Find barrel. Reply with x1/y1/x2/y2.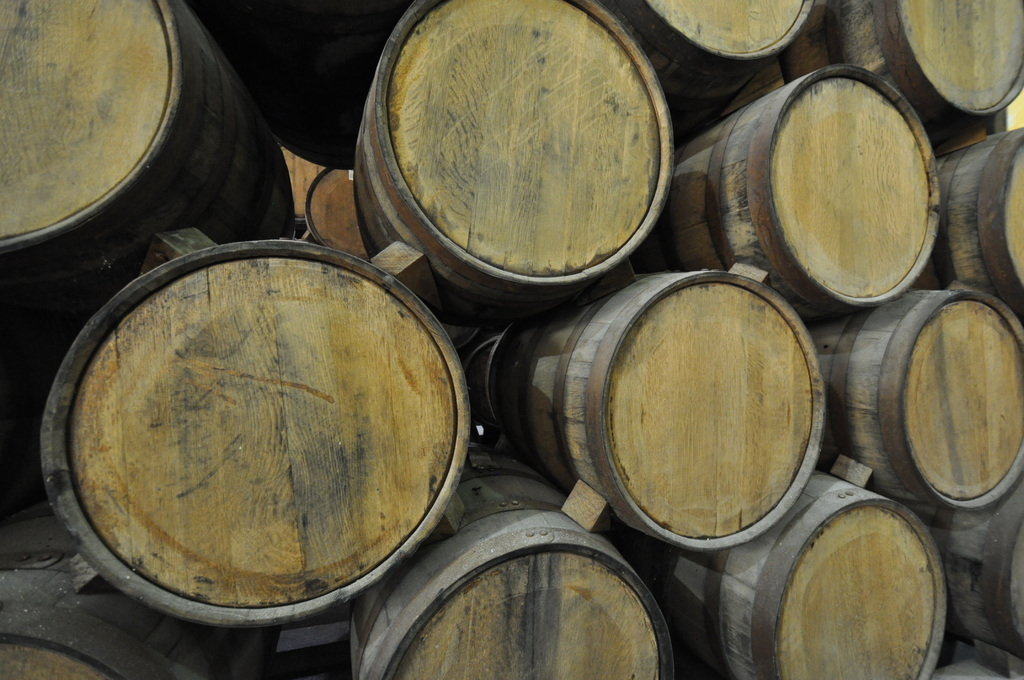
814/283/1023/506.
